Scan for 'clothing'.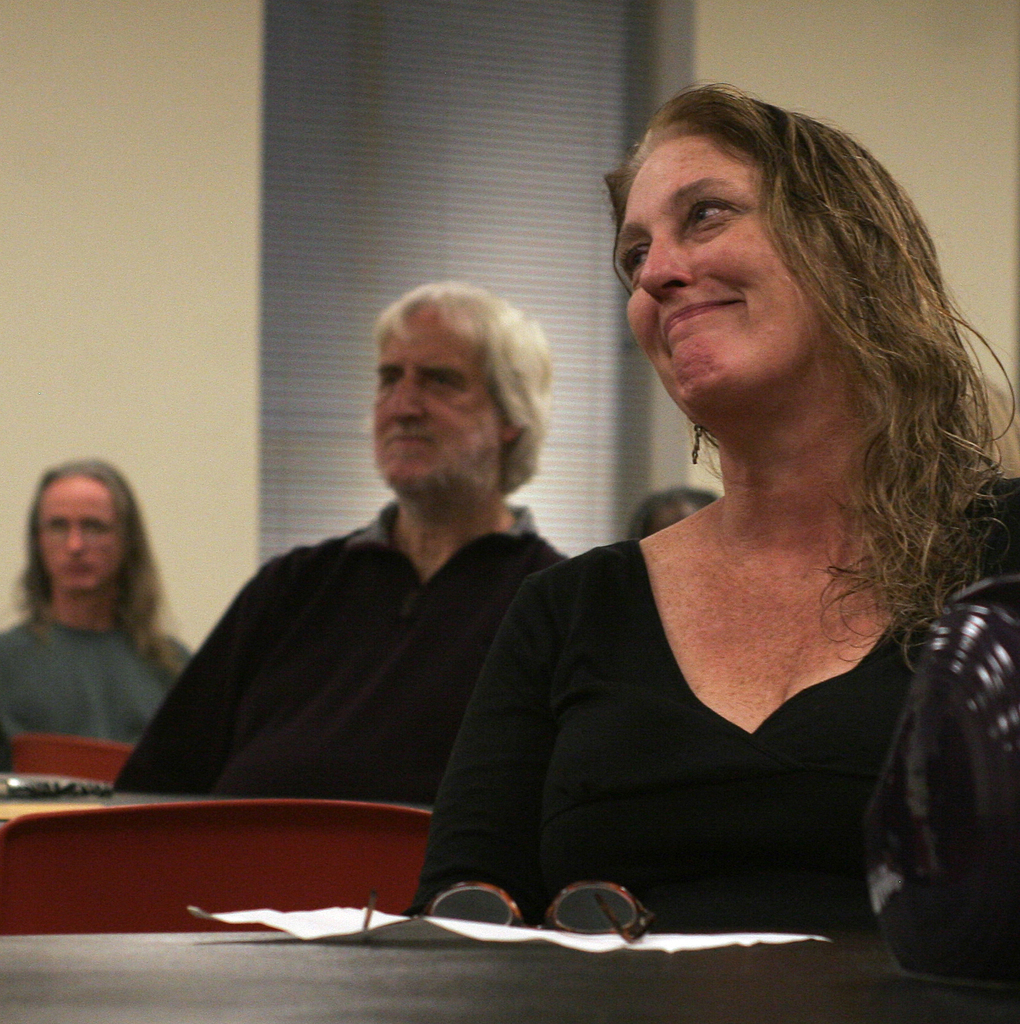
Scan result: 394/476/1019/1016.
